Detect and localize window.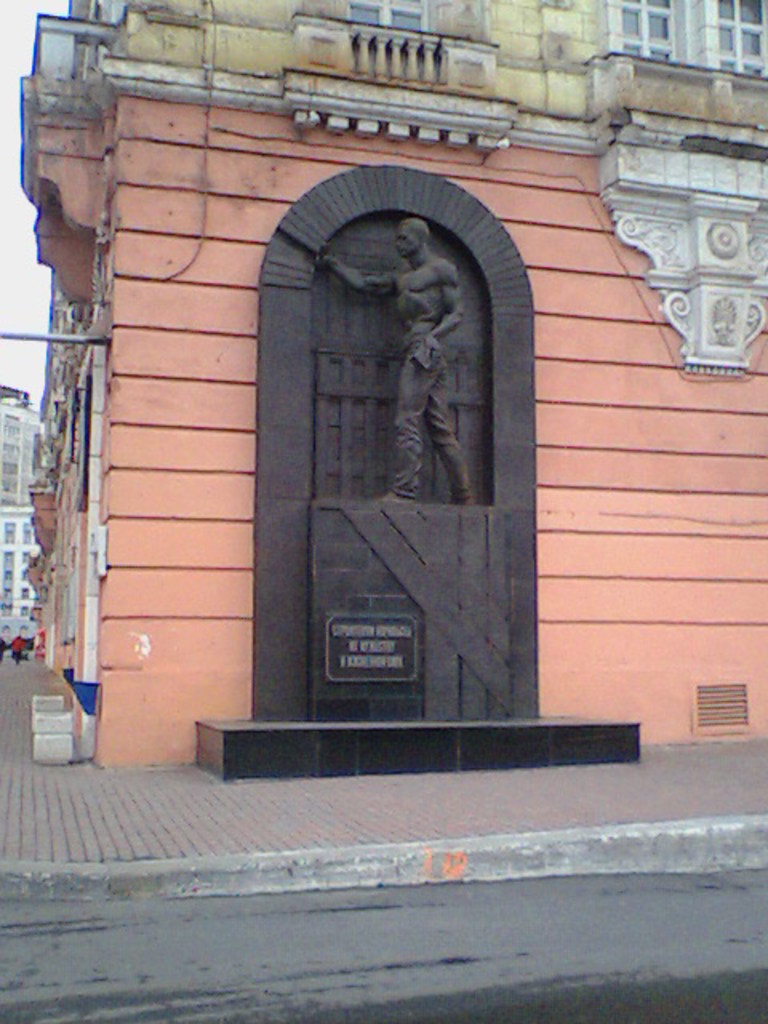
Localized at {"x1": 339, "y1": 0, "x2": 434, "y2": 32}.
